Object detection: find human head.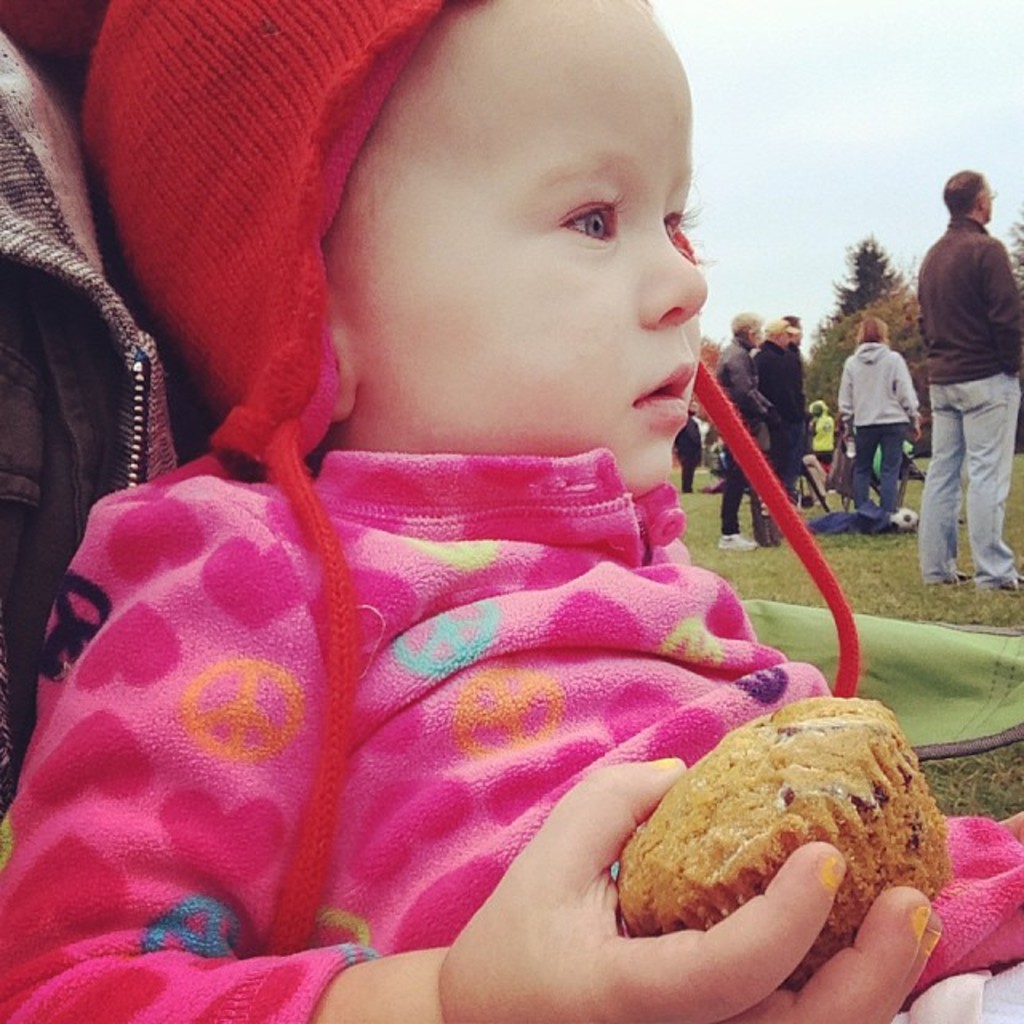
[91,0,712,504].
